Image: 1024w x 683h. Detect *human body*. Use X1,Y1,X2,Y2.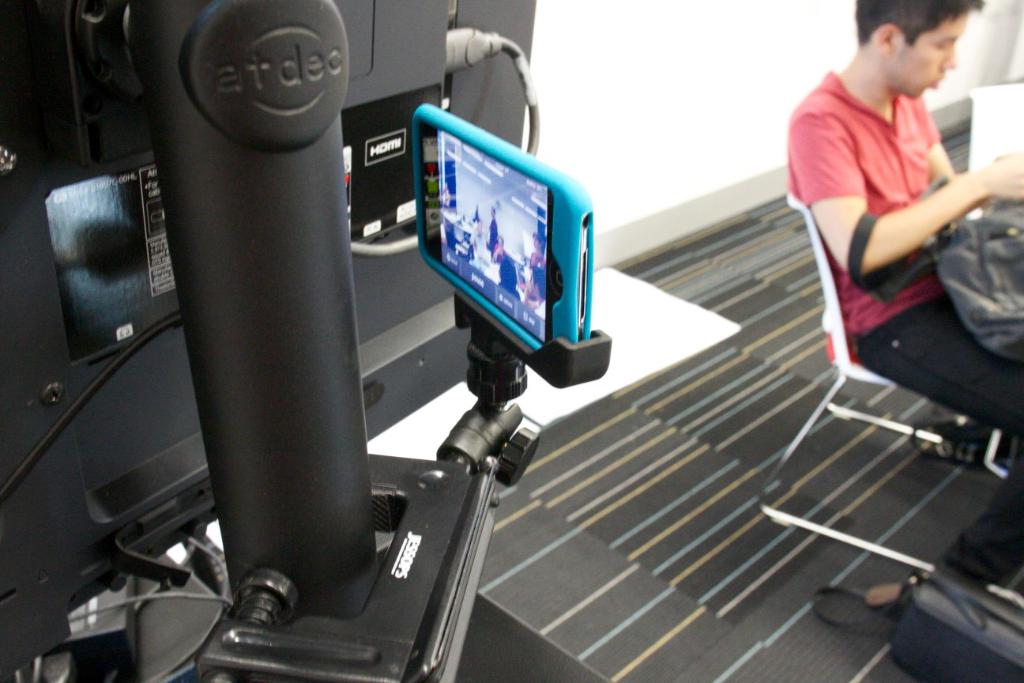
816,16,1004,371.
